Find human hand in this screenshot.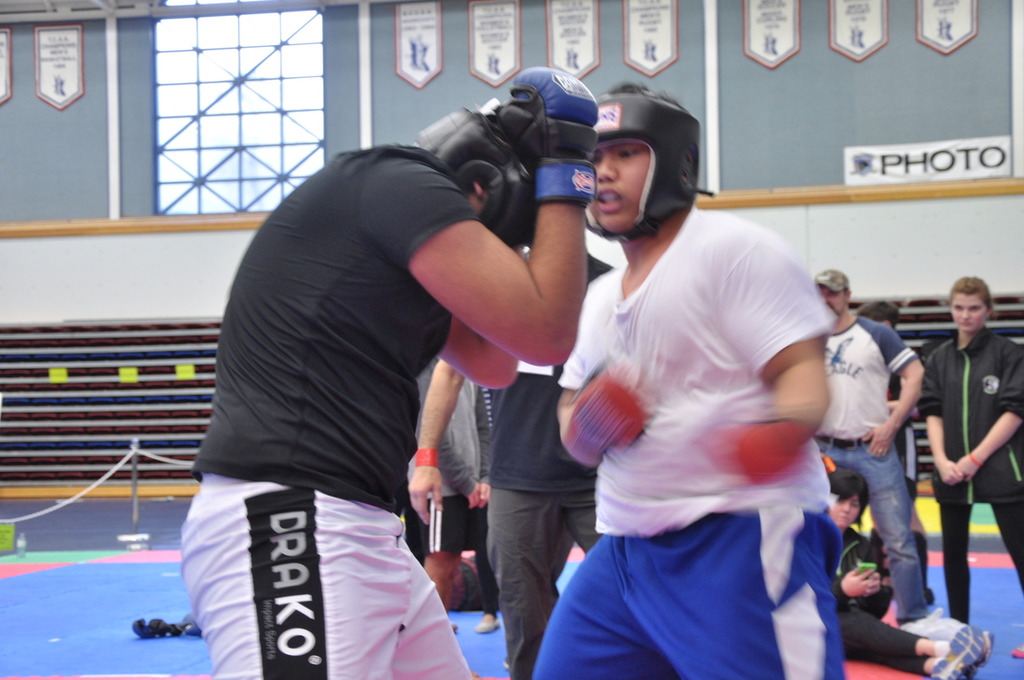
The bounding box for human hand is [866, 573, 883, 599].
